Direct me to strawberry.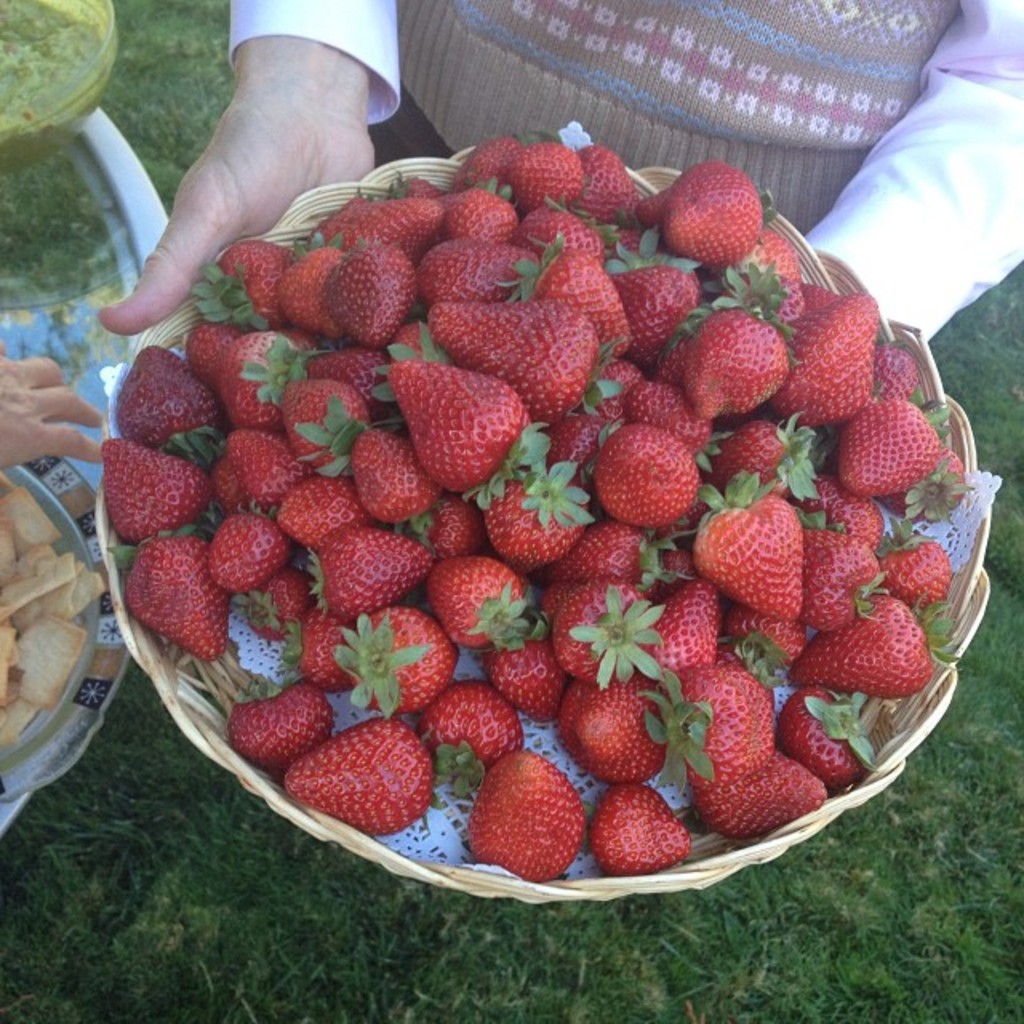
Direction: locate(304, 722, 446, 837).
